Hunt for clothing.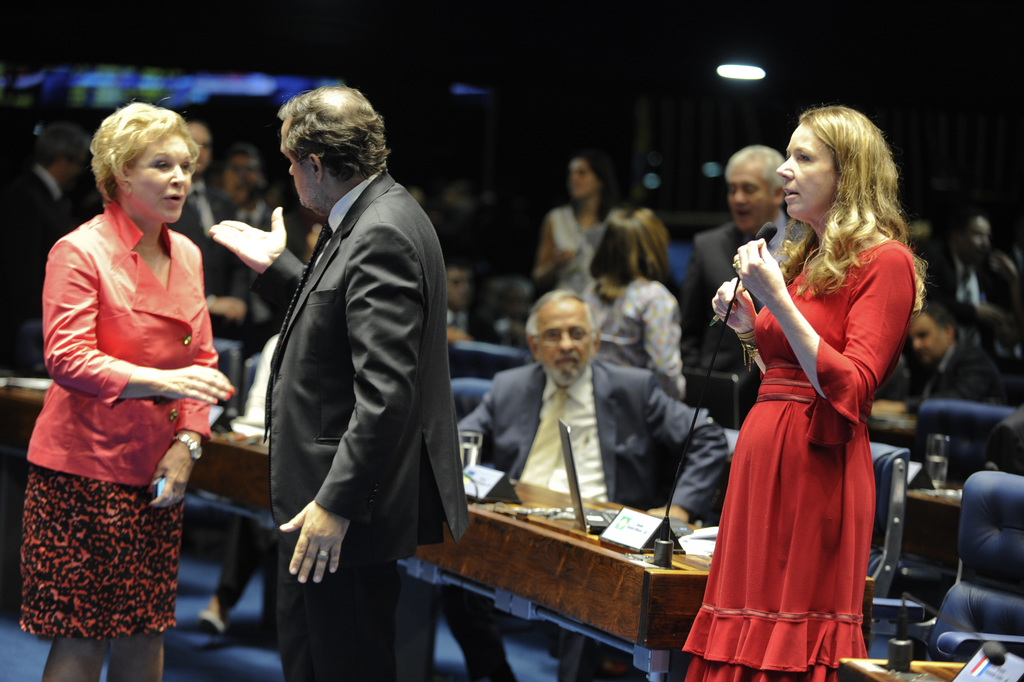
Hunted down at 923:336:1013:404.
